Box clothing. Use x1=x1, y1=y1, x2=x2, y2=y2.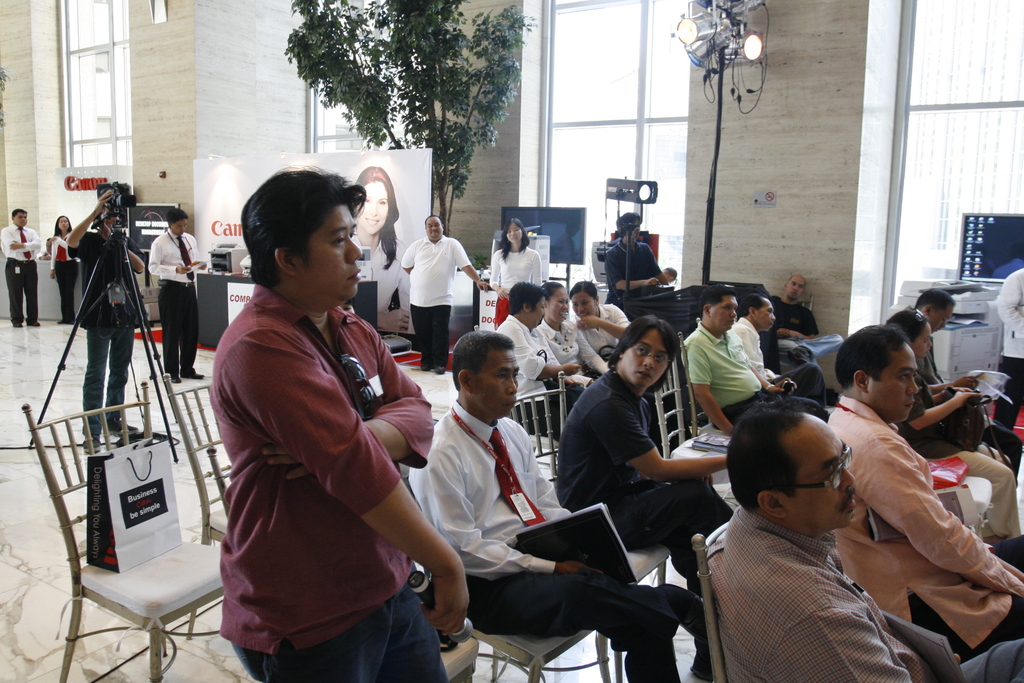
x1=502, y1=325, x2=571, y2=425.
